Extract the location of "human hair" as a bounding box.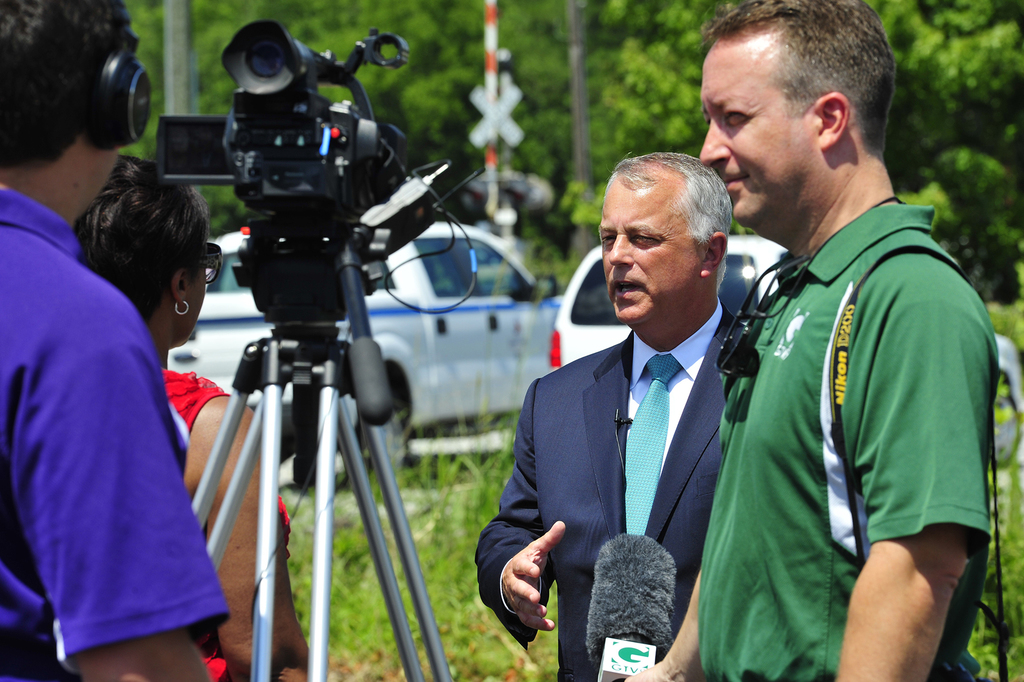
605/147/733/295.
